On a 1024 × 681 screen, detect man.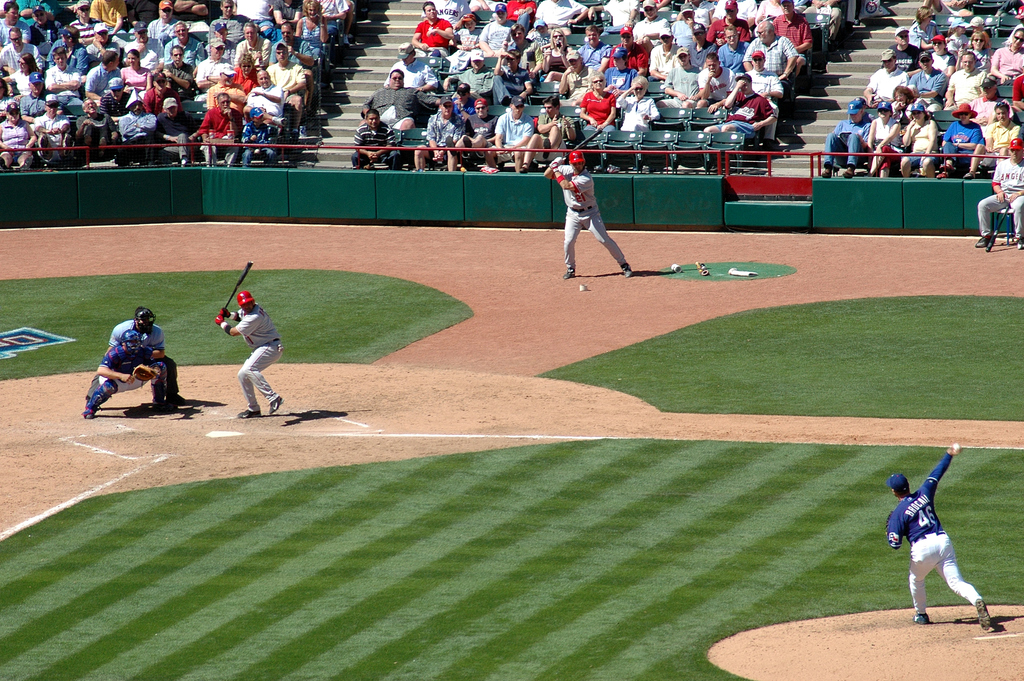
bbox=(266, 22, 312, 113).
